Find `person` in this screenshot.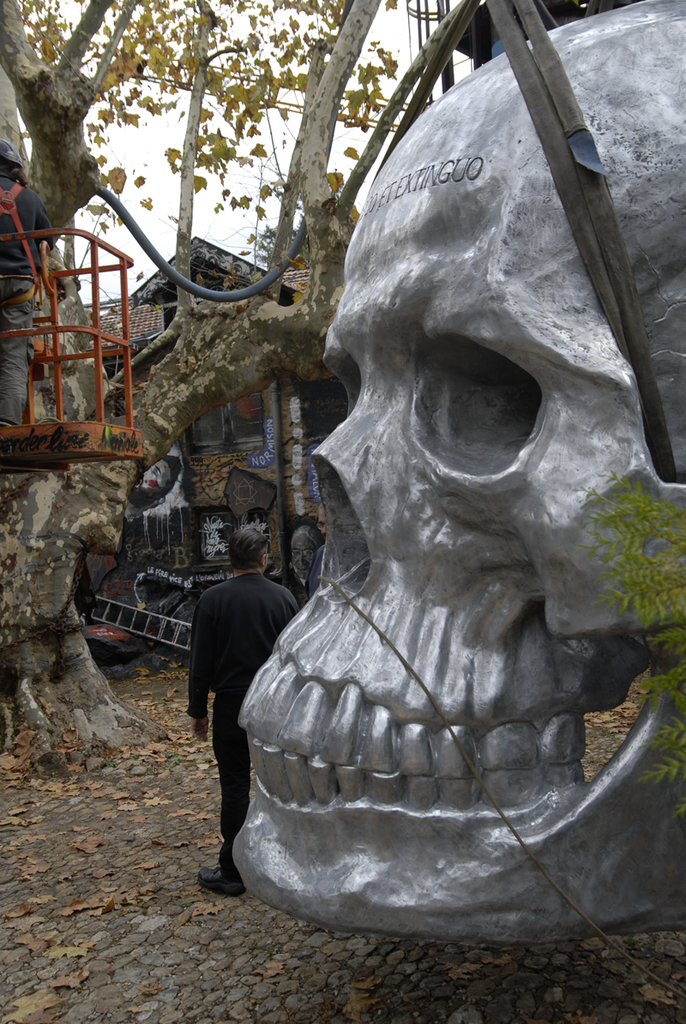
The bounding box for `person` is {"left": 188, "top": 522, "right": 299, "bottom": 899}.
